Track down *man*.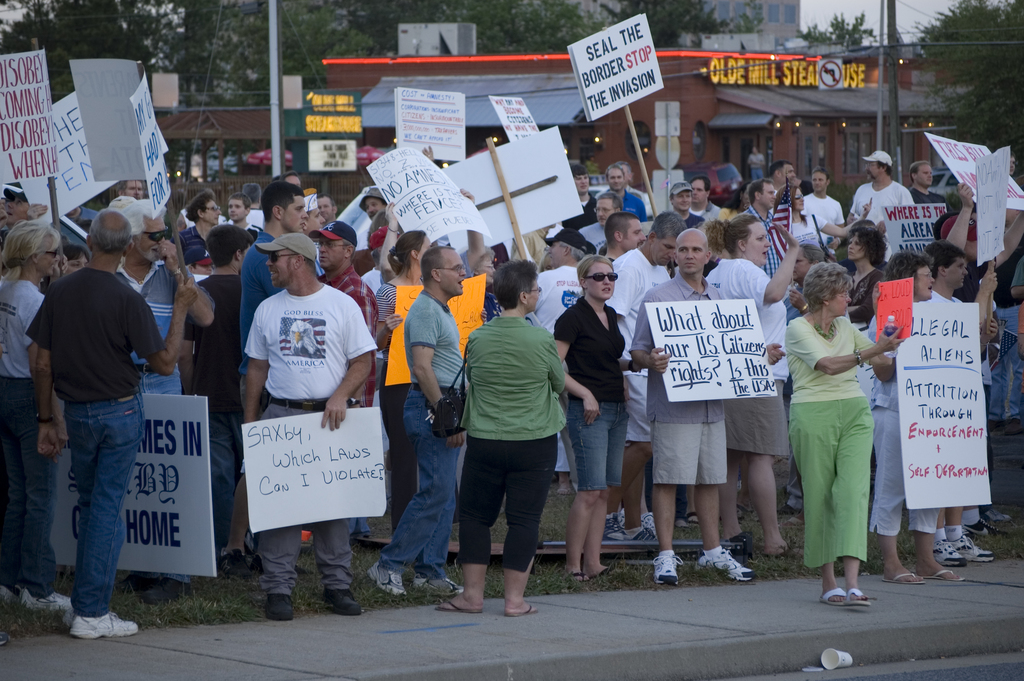
Tracked to {"left": 181, "top": 225, "right": 255, "bottom": 566}.
